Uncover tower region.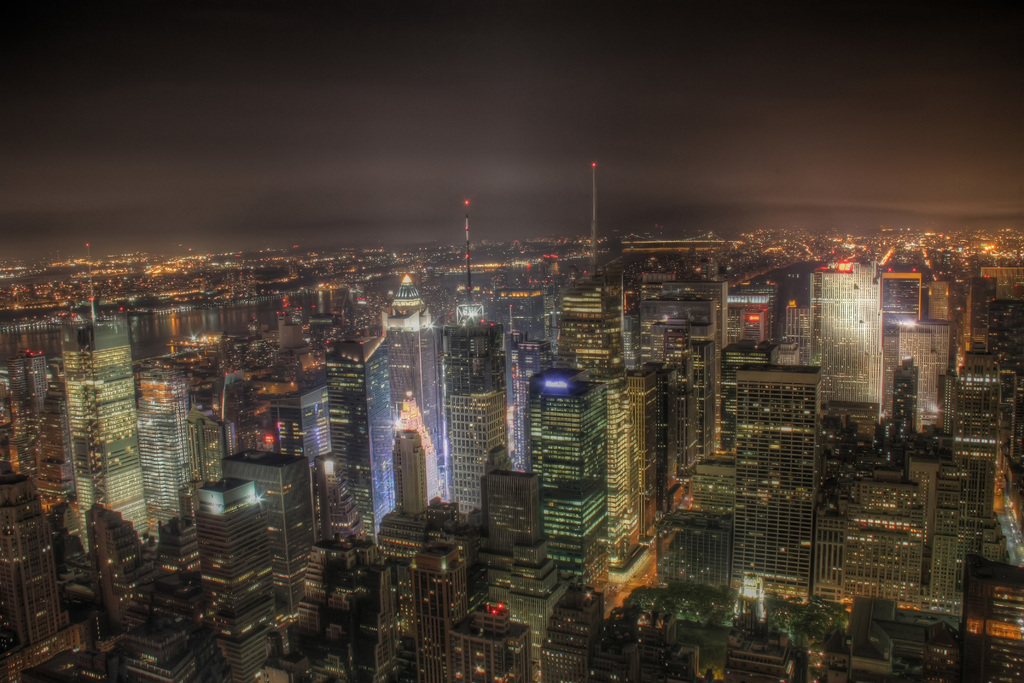
Uncovered: bbox=(920, 452, 971, 629).
